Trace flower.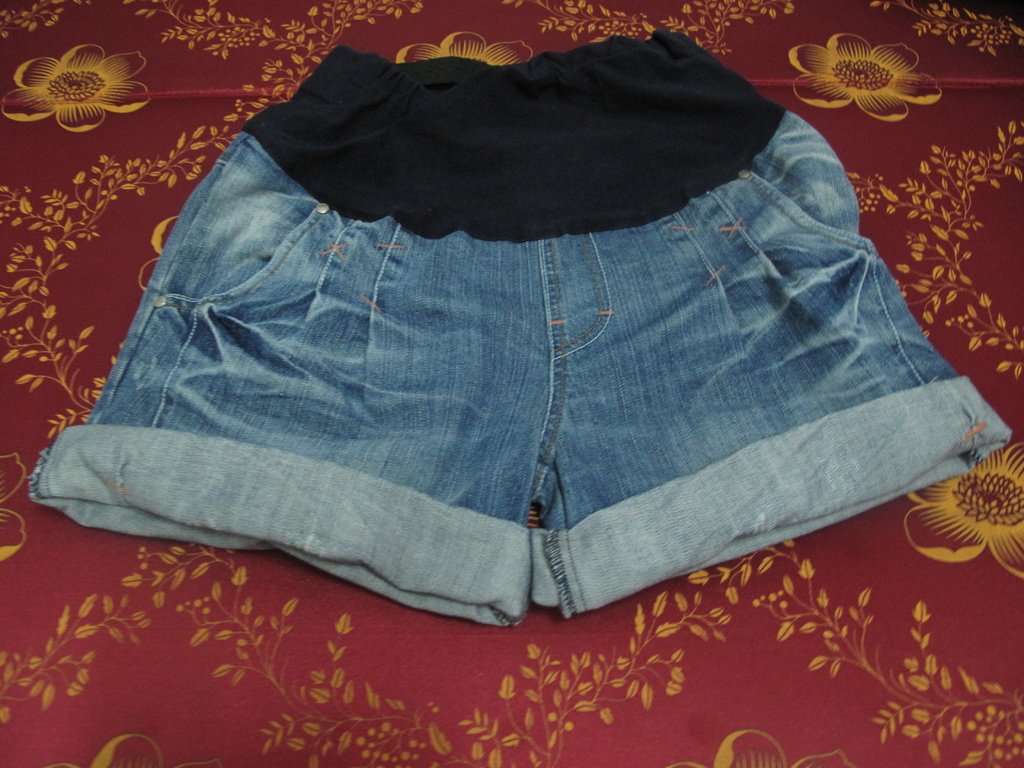
Traced to locate(904, 442, 1023, 577).
